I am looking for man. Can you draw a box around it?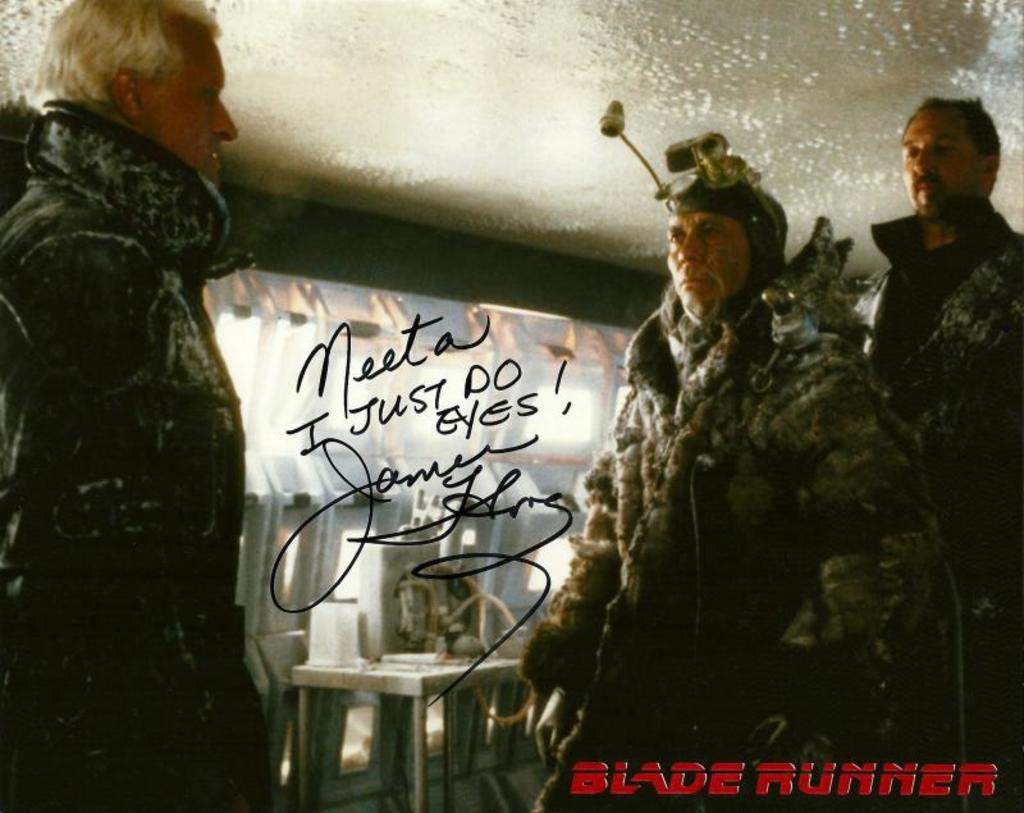
Sure, the bounding box is (0, 0, 275, 812).
